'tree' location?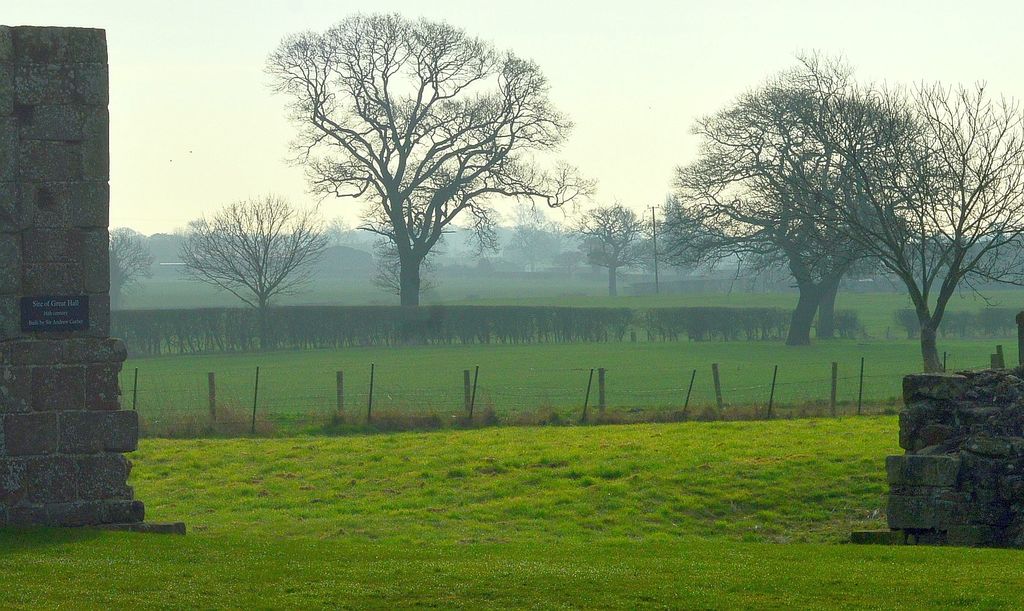
region(641, 195, 735, 265)
